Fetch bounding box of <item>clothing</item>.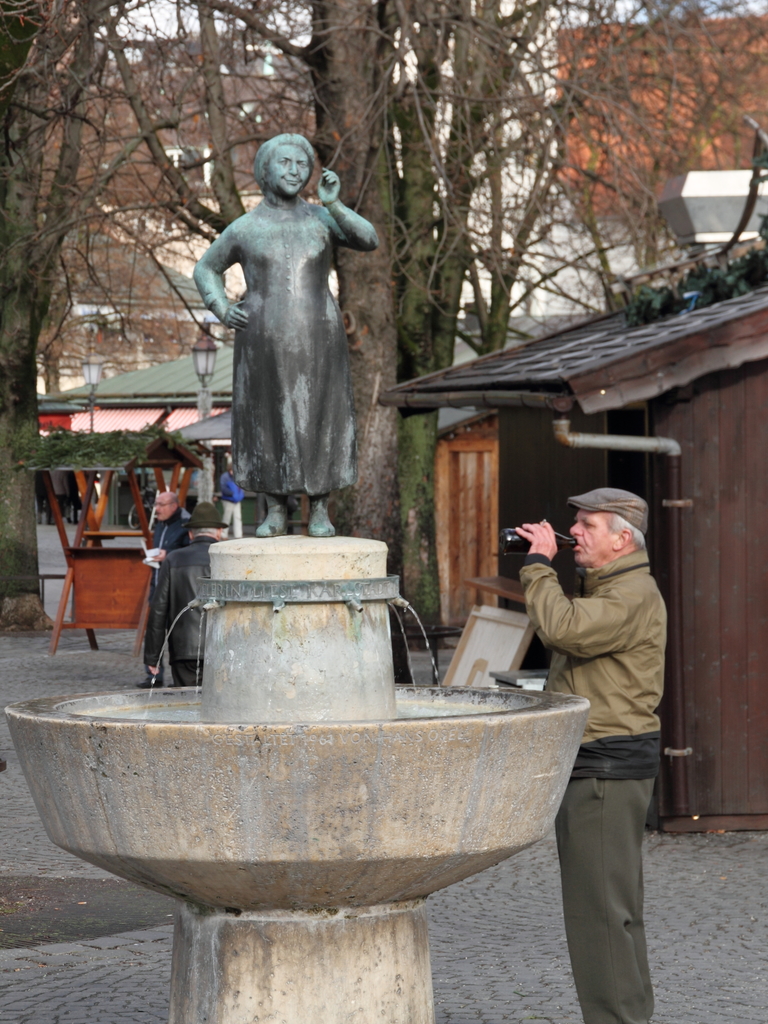
Bbox: (143,529,231,689).
